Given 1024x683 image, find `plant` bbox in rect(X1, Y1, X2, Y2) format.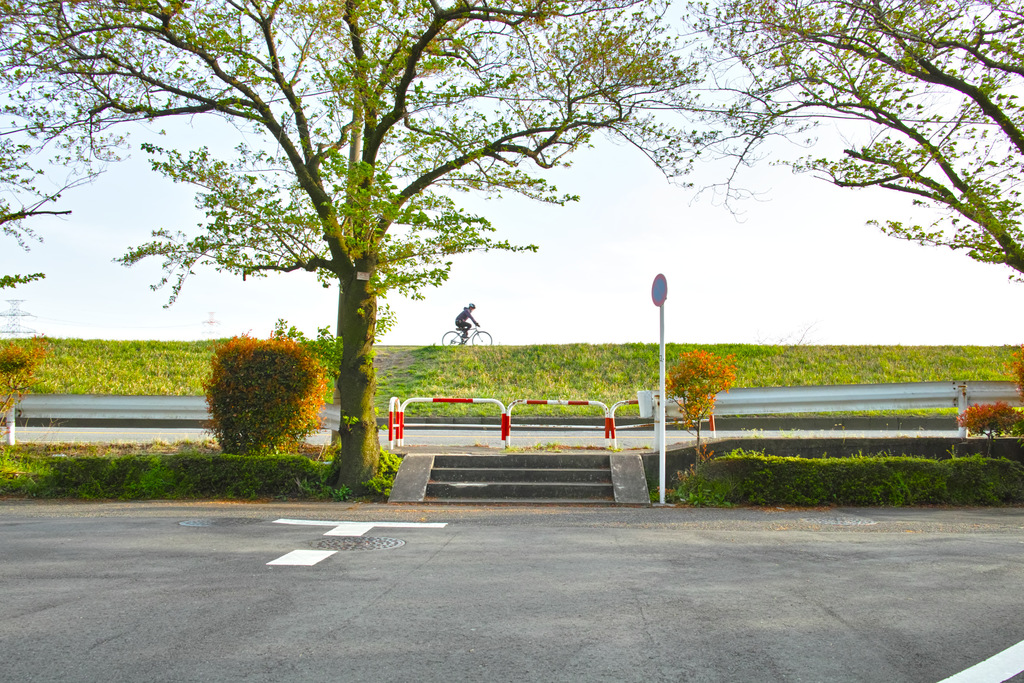
rect(658, 343, 742, 459).
